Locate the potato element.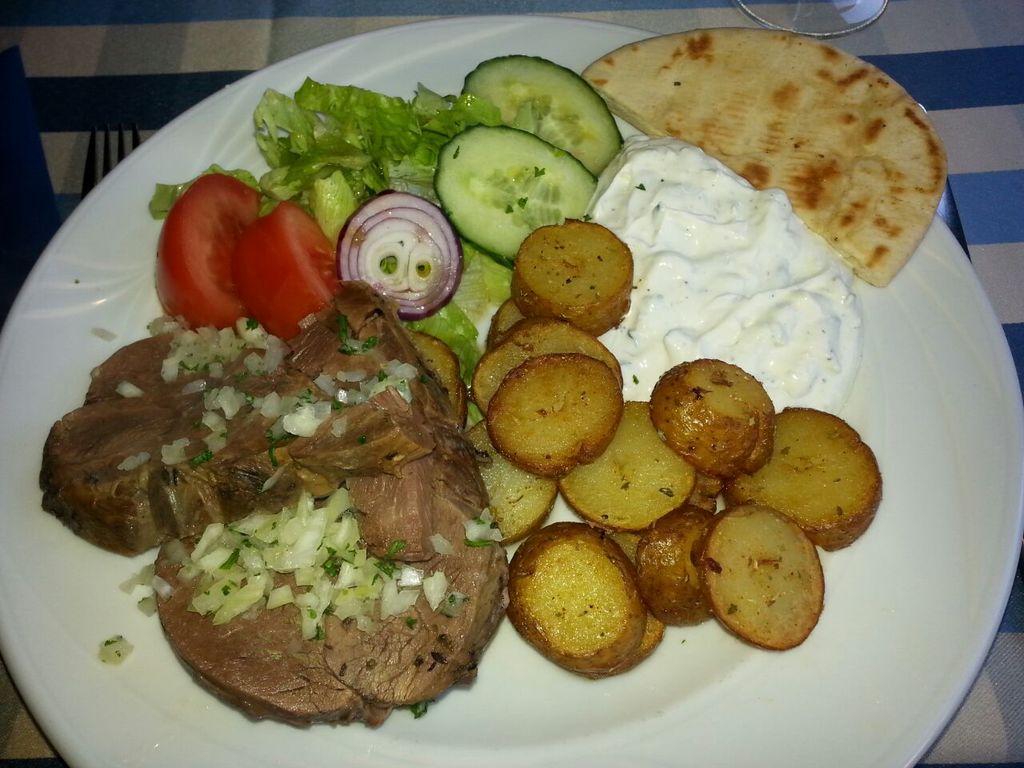
Element bbox: 511,218,634,338.
